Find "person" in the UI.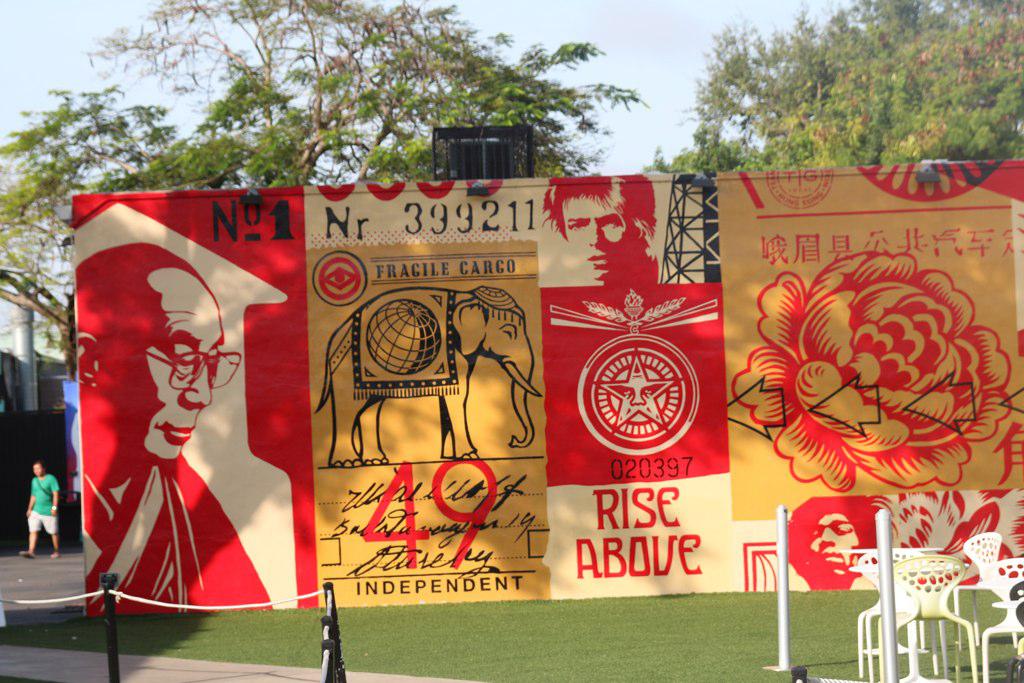
UI element at l=24, t=459, r=61, b=558.
